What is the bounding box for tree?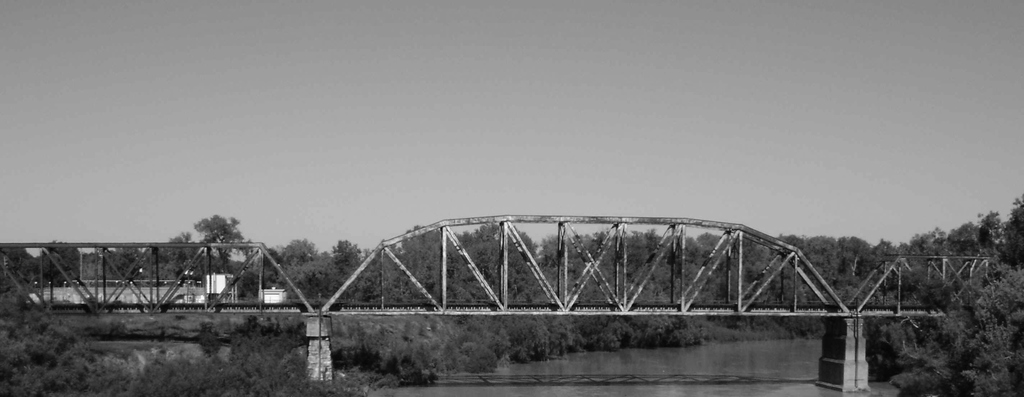
<box>164,215,255,284</box>.
